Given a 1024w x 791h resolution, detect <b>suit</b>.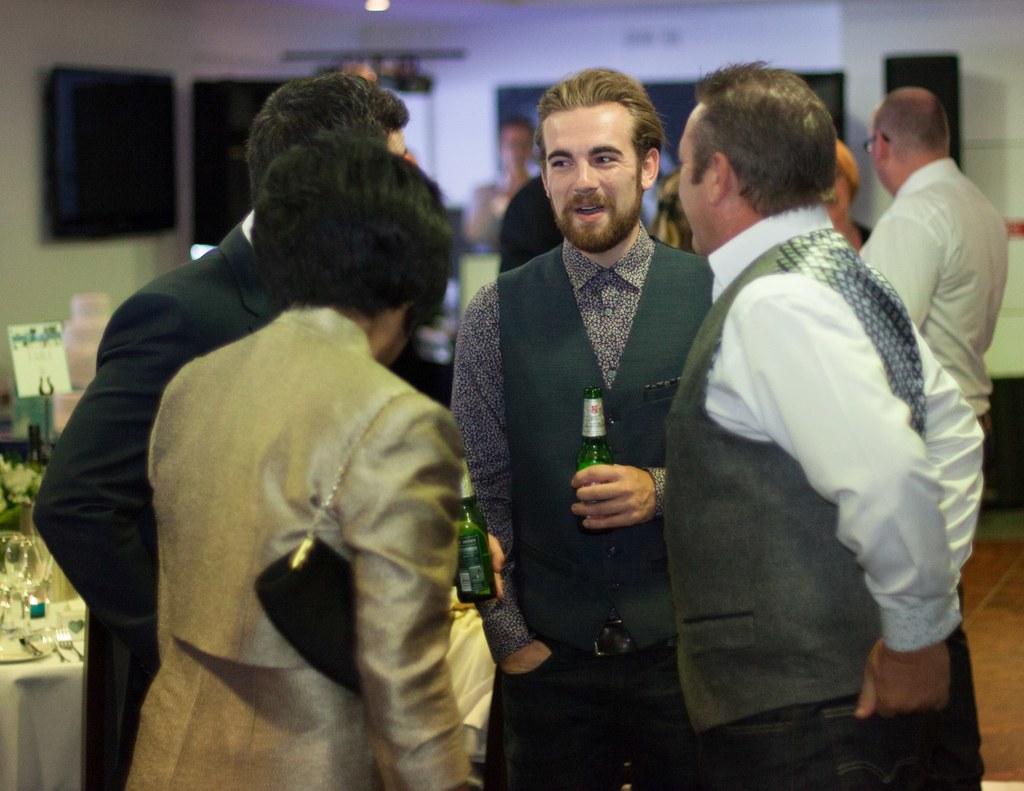
35:214:287:789.
